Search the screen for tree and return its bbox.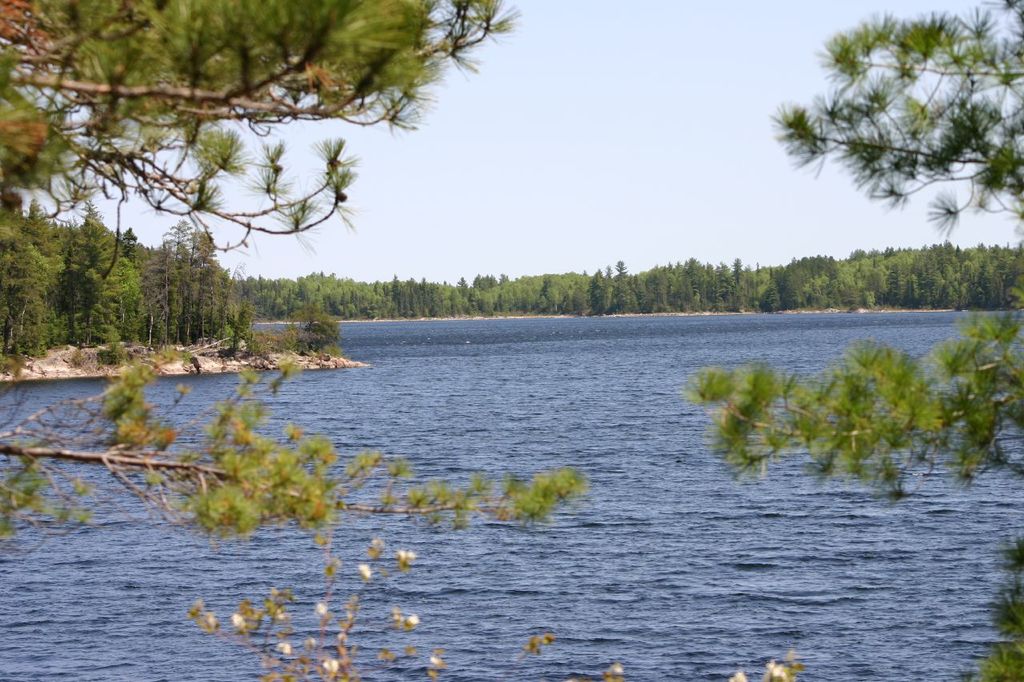
Found: [680,0,1023,681].
